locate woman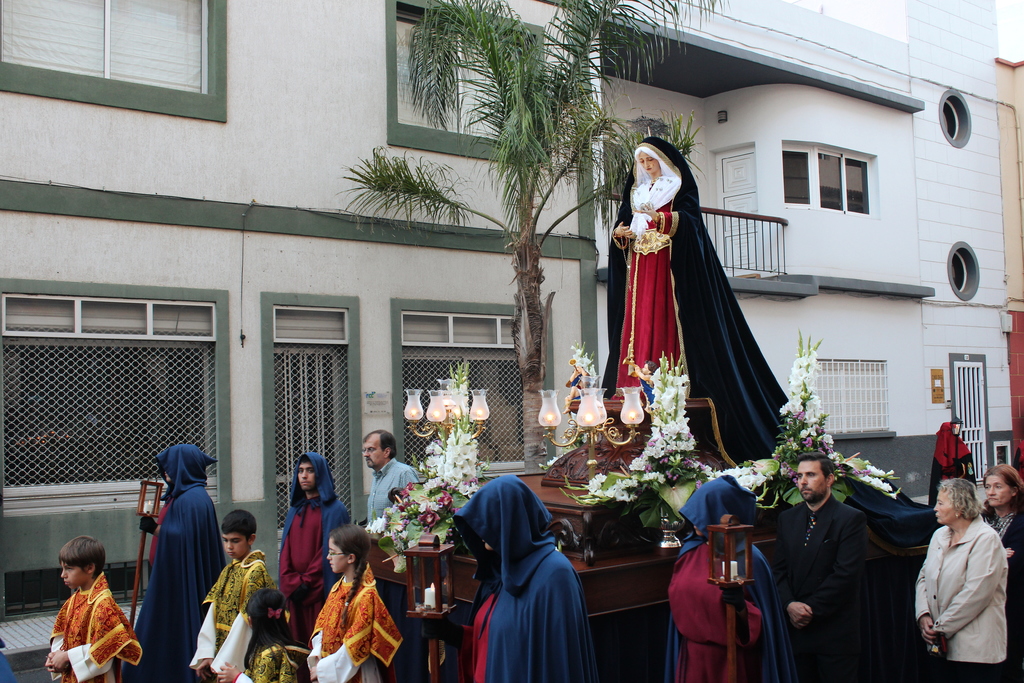
pyautogui.locateOnScreen(602, 138, 803, 458)
